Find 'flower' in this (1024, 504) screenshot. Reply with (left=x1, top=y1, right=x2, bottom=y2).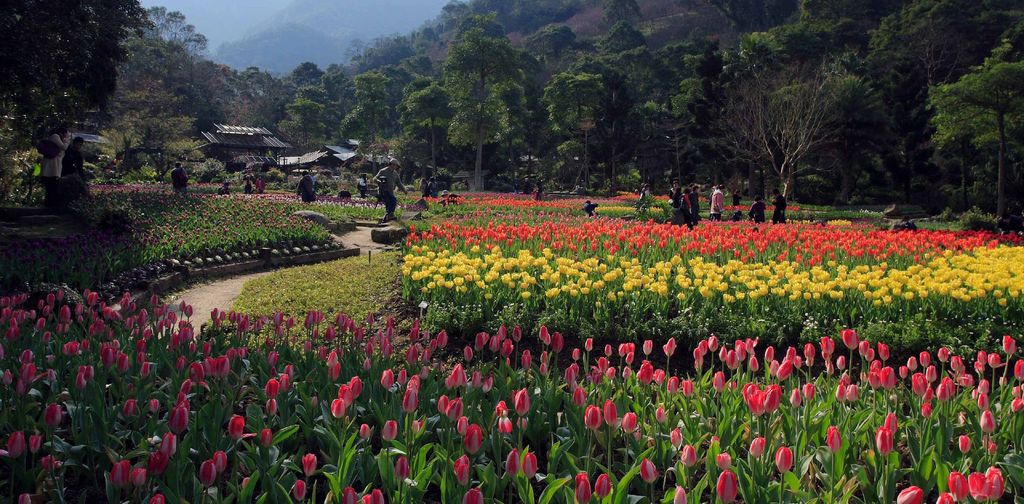
(left=788, top=387, right=803, bottom=409).
